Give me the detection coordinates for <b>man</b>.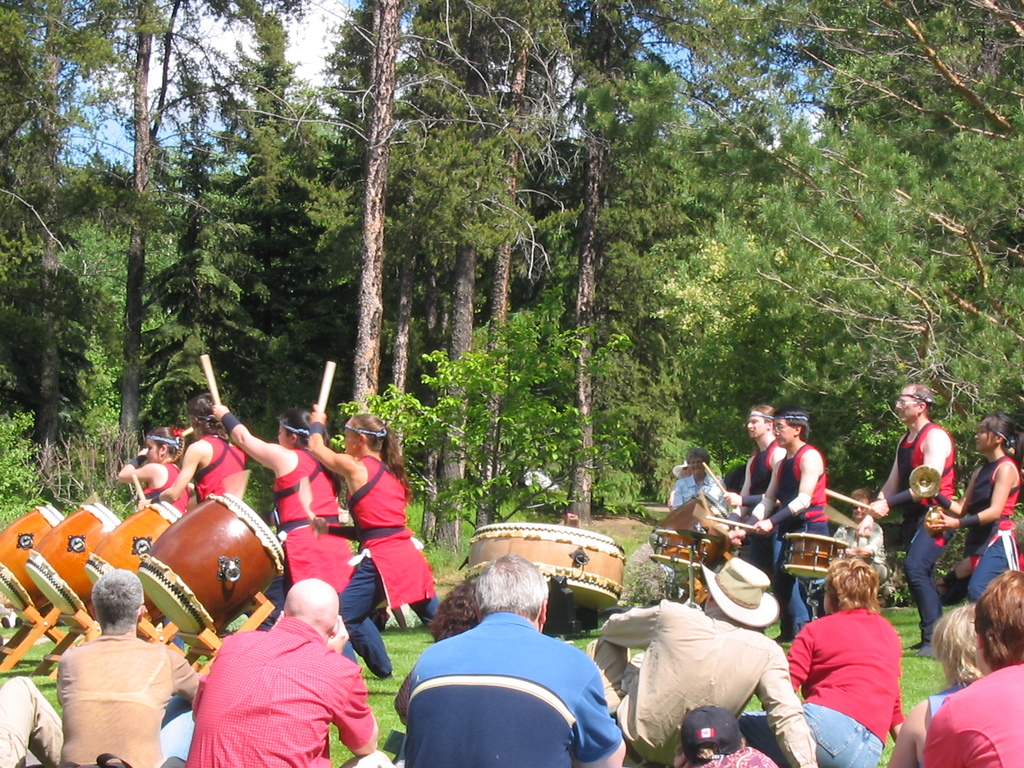
<bbox>831, 491, 891, 604</bbox>.
